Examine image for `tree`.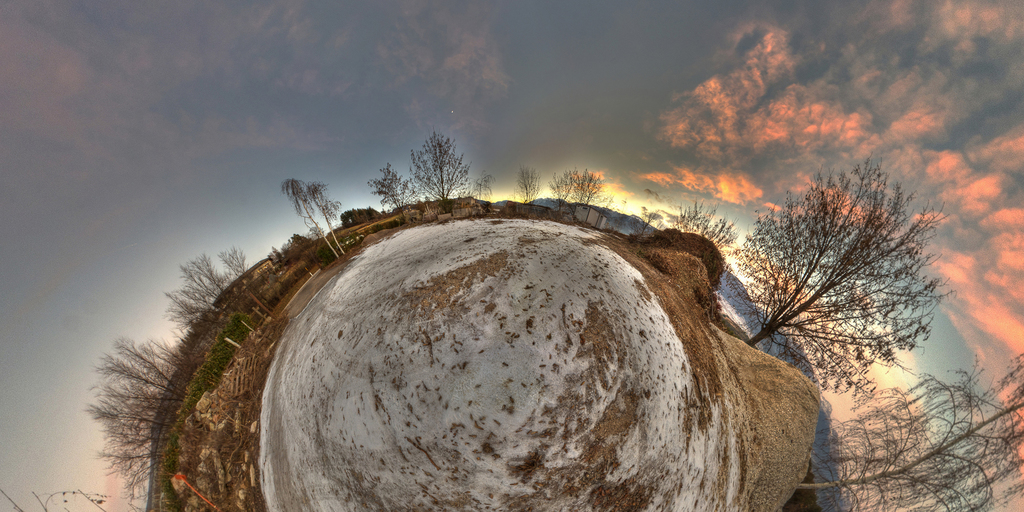
Examination result: bbox(470, 172, 496, 220).
